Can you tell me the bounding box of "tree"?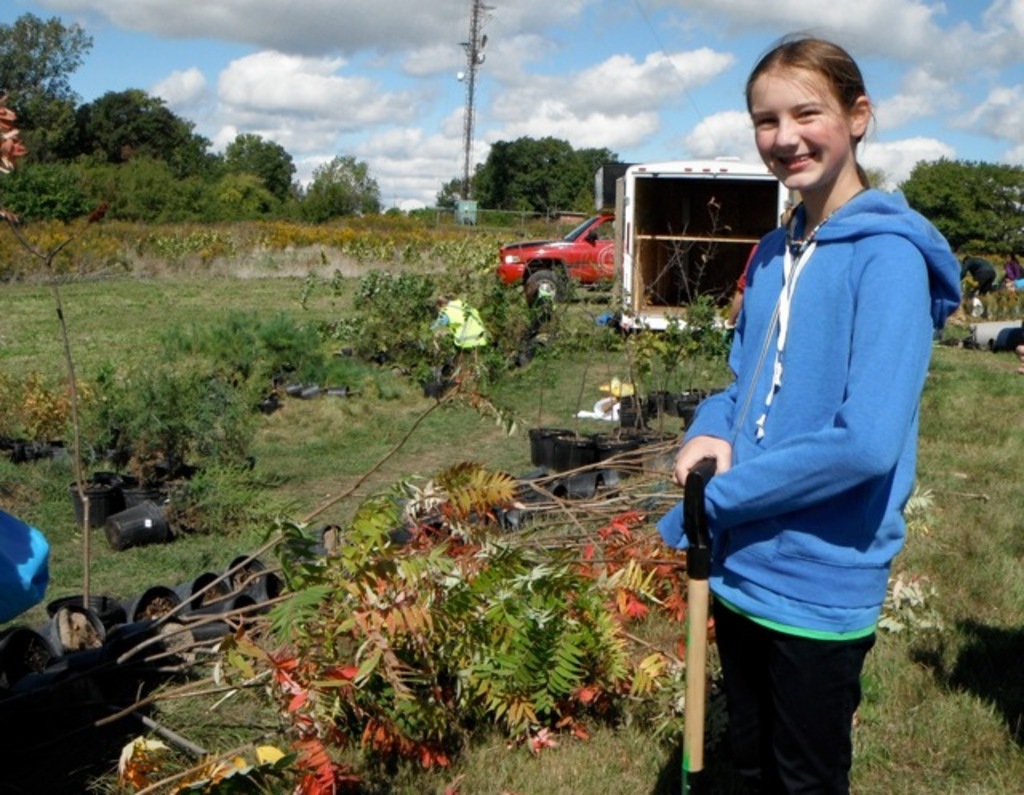
896, 157, 1022, 256.
